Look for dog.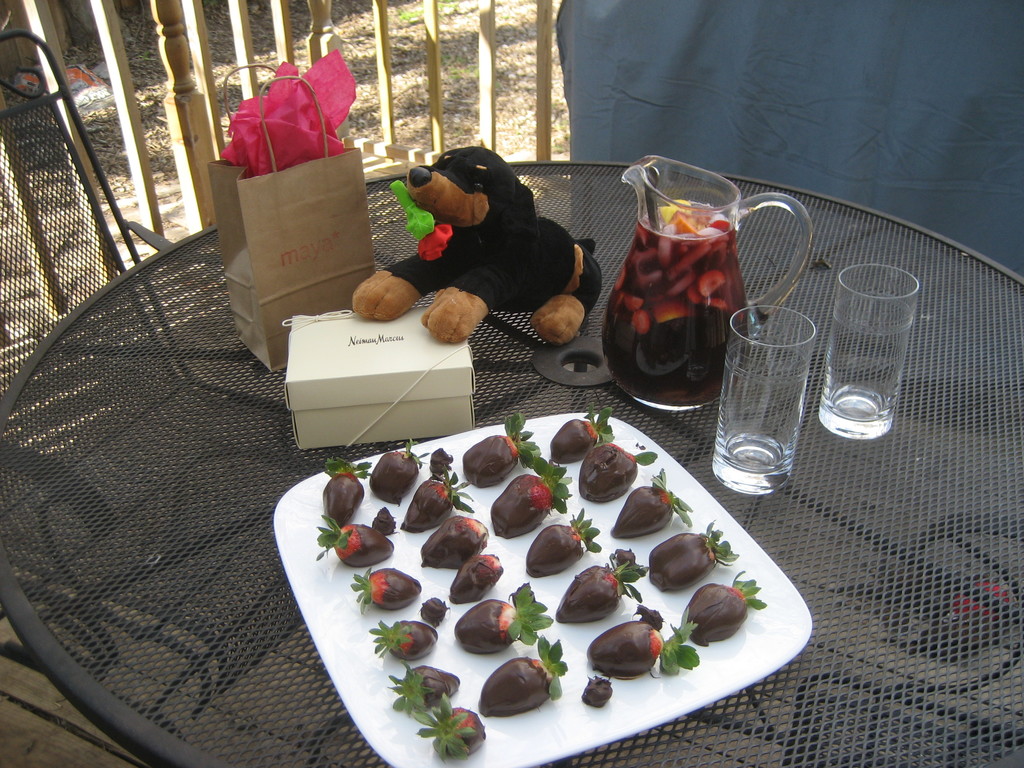
Found: bbox(350, 145, 604, 346).
